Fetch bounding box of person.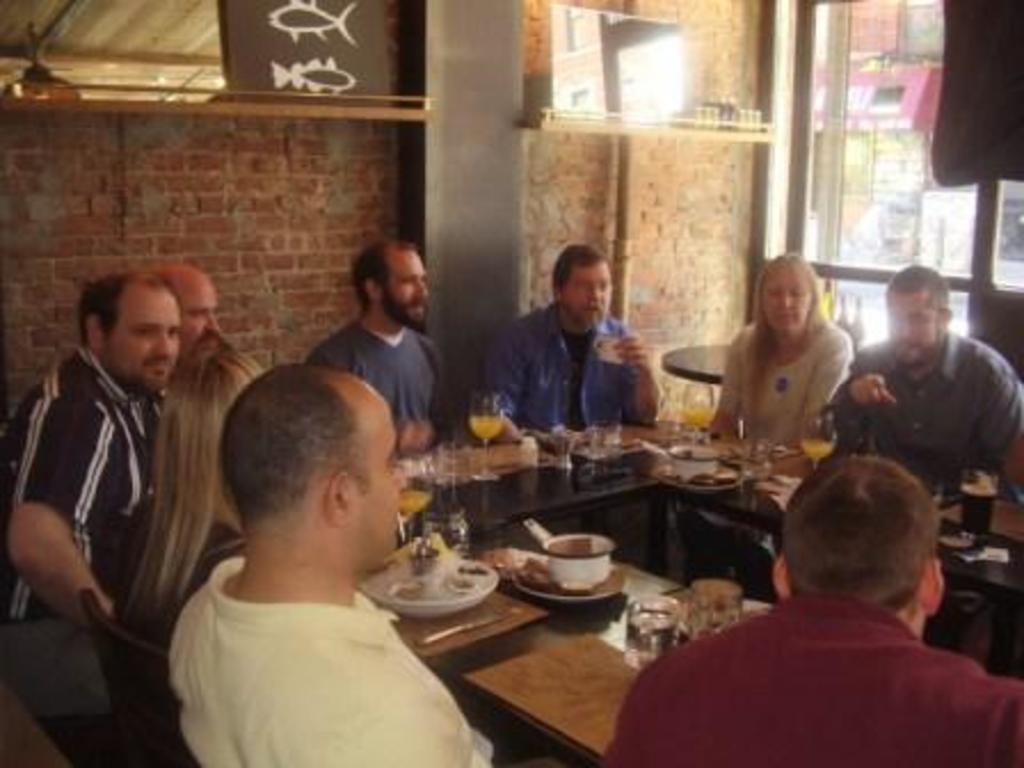
Bbox: (left=606, top=450, right=1022, bottom=766).
